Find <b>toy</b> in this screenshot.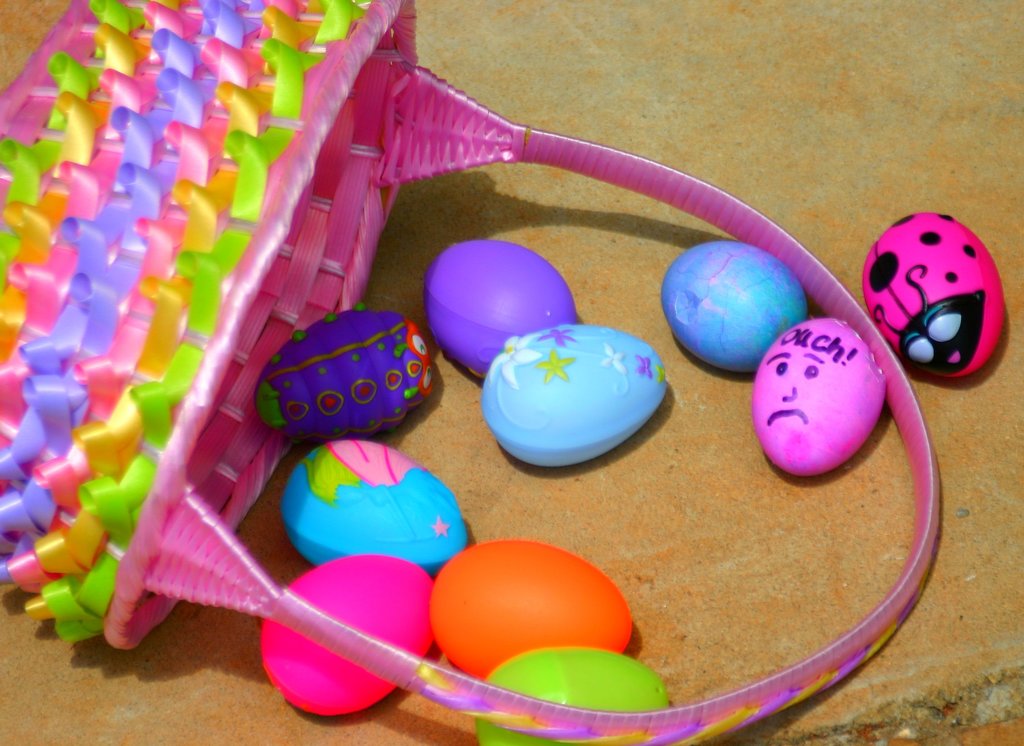
The bounding box for <b>toy</b> is x1=258 y1=558 x2=443 y2=718.
